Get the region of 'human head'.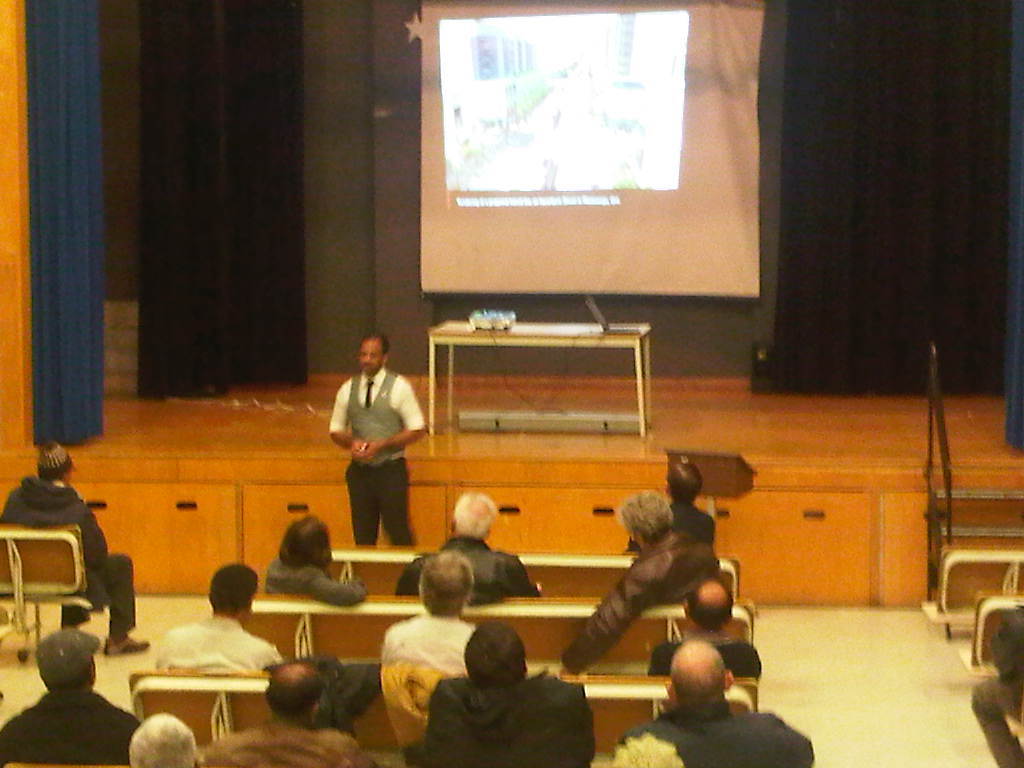
[122,712,201,767].
